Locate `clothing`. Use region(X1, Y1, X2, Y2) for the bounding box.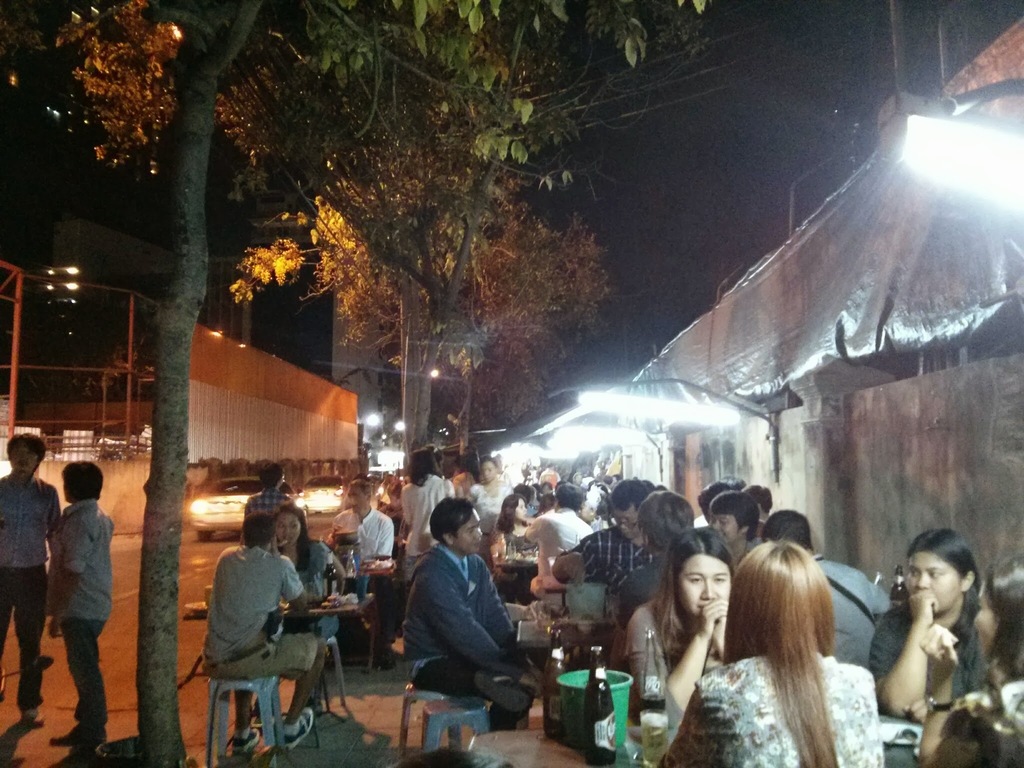
region(2, 471, 60, 568).
